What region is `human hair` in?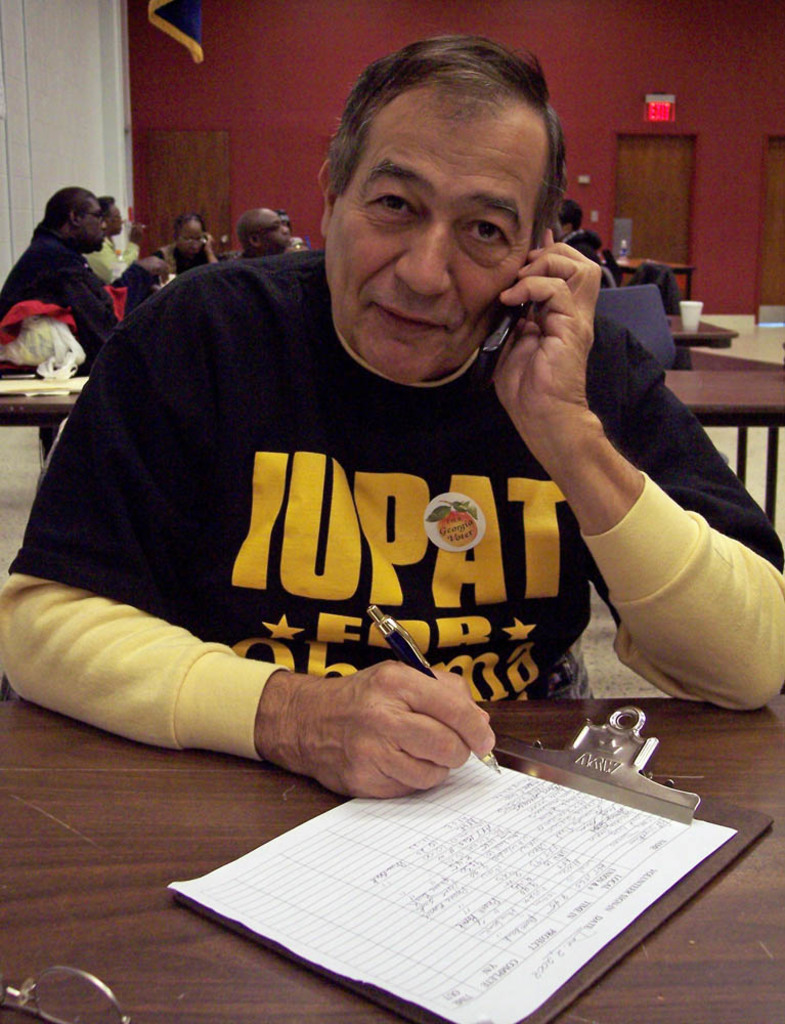
<box>552,196,587,233</box>.
